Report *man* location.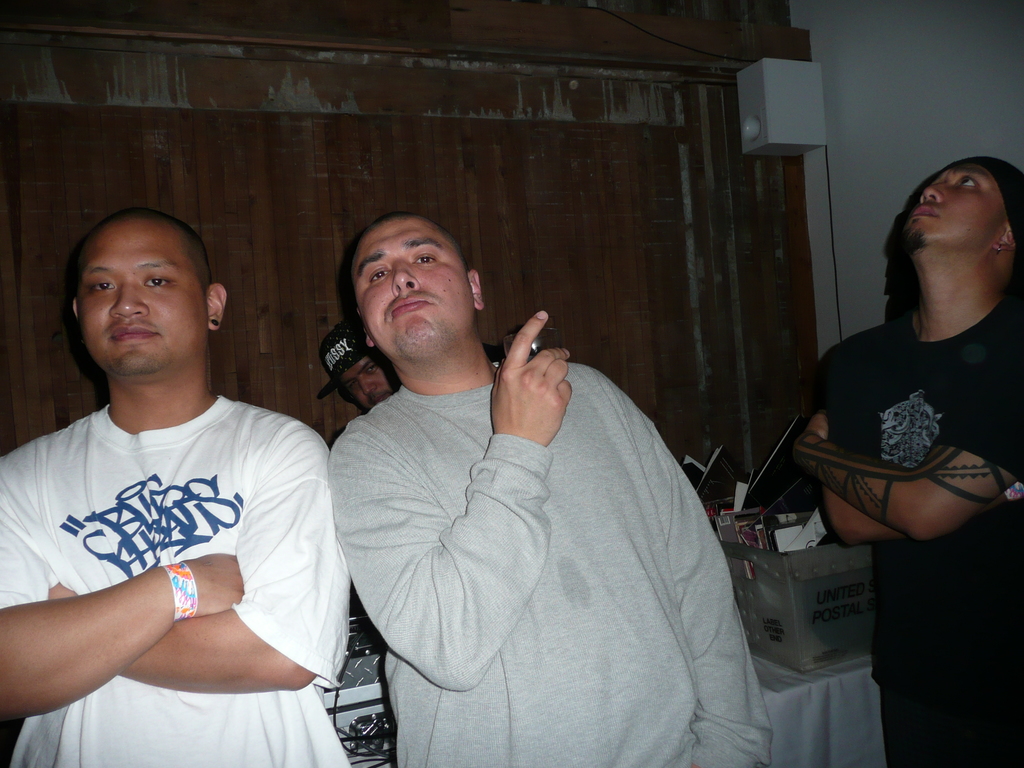
Report: x1=326, y1=210, x2=774, y2=767.
